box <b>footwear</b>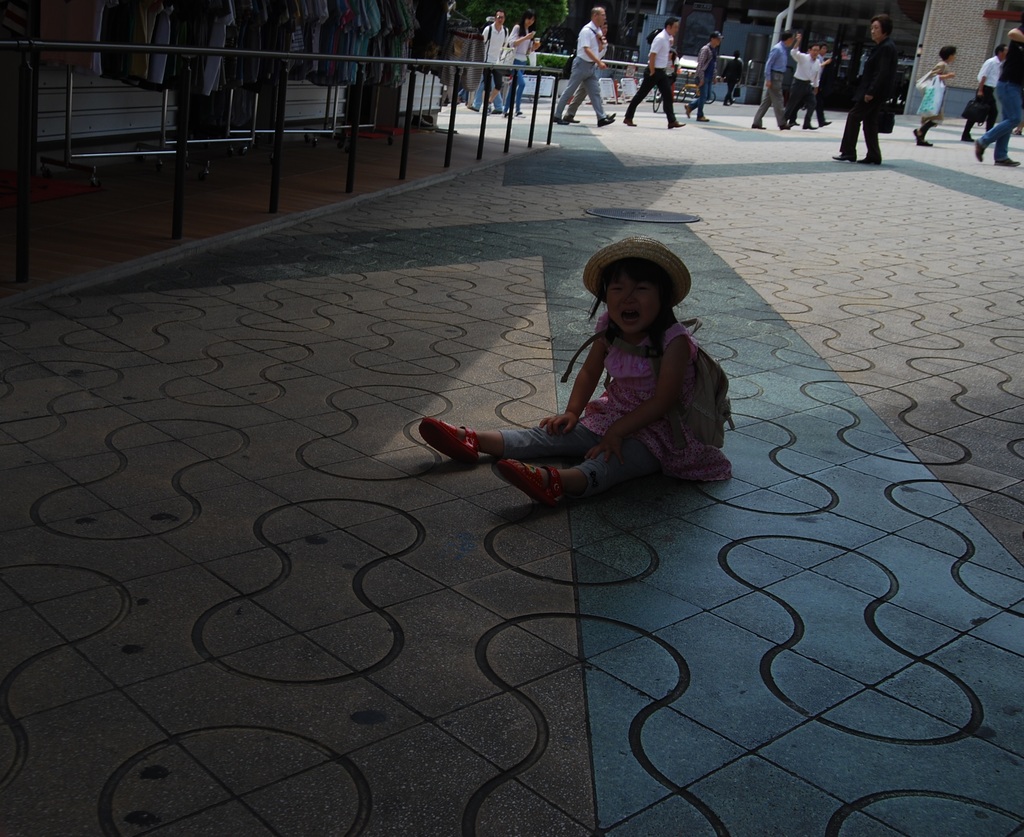
BBox(515, 110, 526, 116)
